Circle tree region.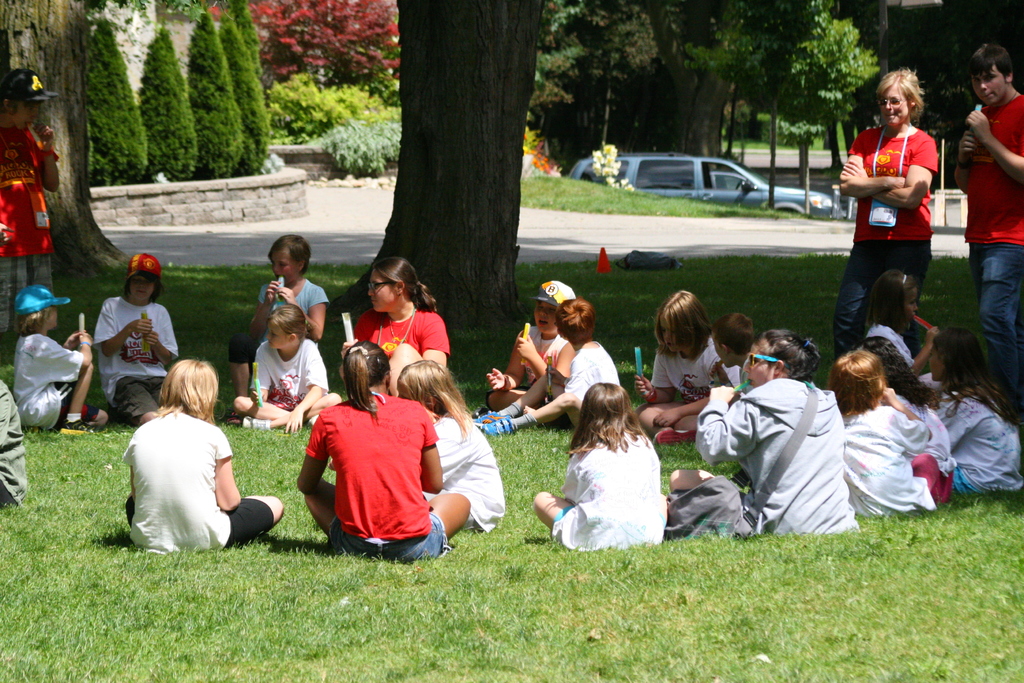
Region: box(241, 0, 387, 149).
